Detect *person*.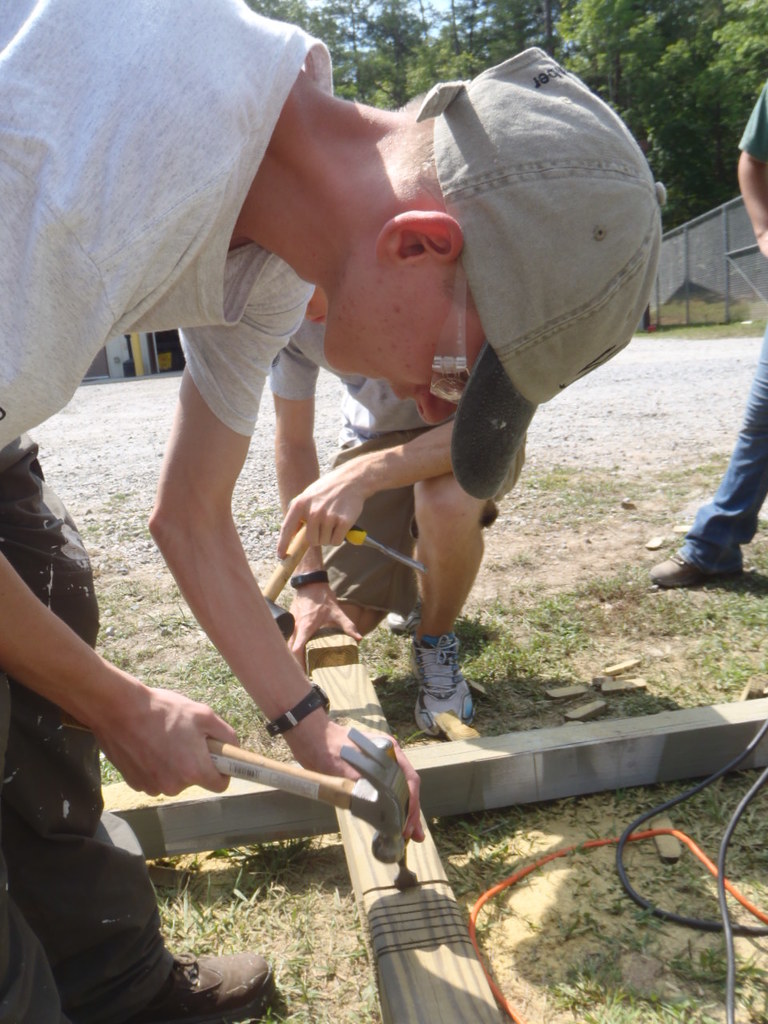
Detected at x1=0, y1=0, x2=662, y2=1023.
